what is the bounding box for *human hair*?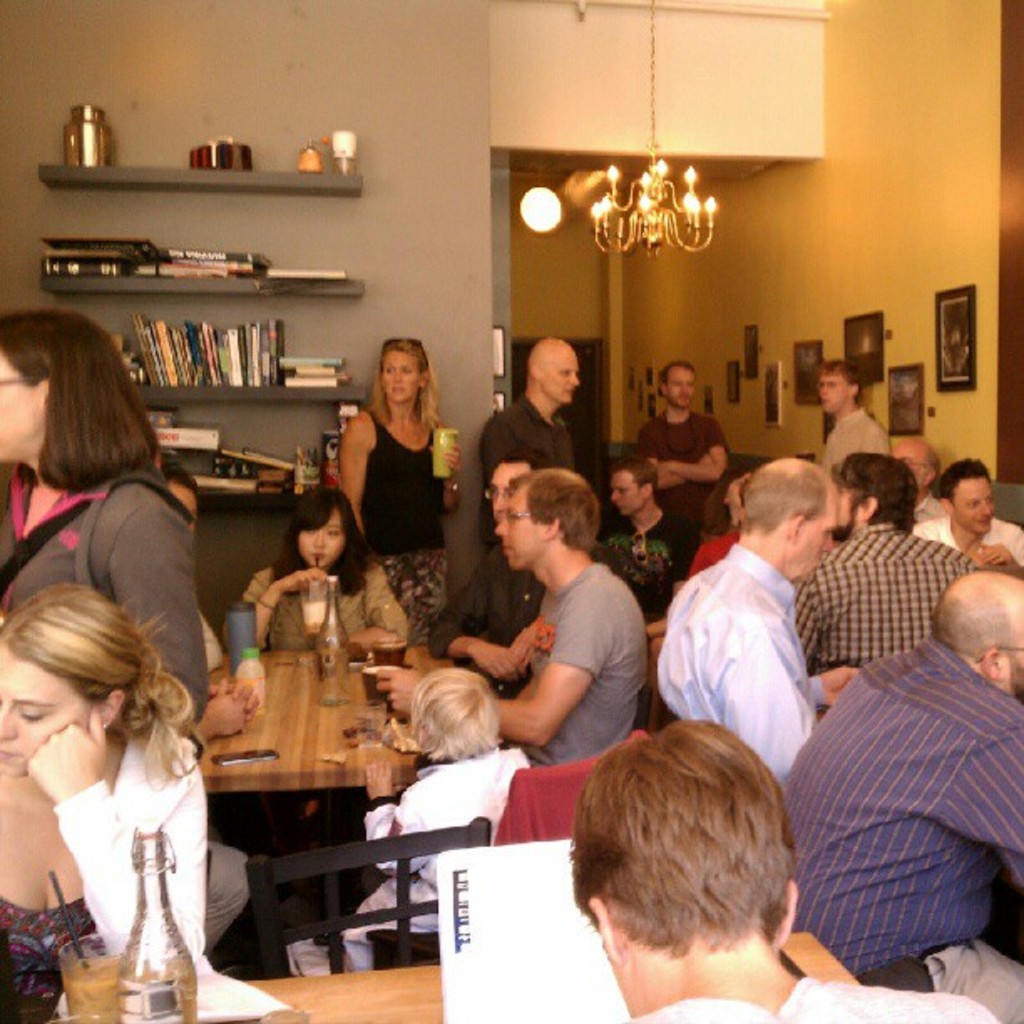
pyautogui.locateOnScreen(823, 452, 925, 534).
